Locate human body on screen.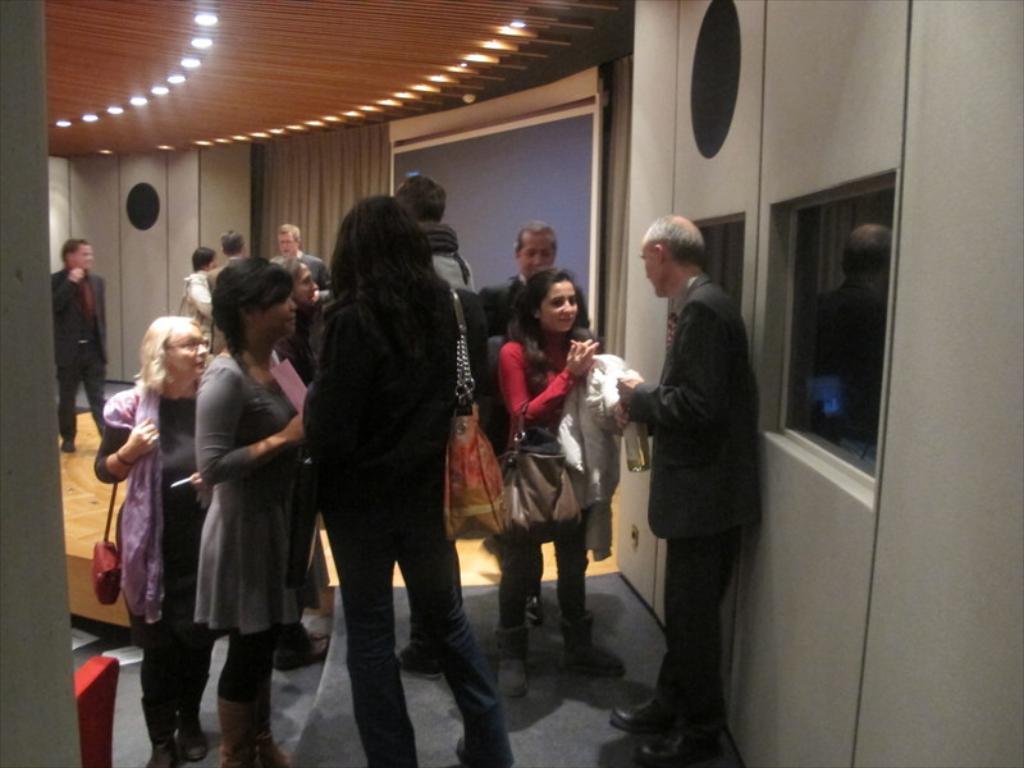
On screen at [198,243,317,767].
